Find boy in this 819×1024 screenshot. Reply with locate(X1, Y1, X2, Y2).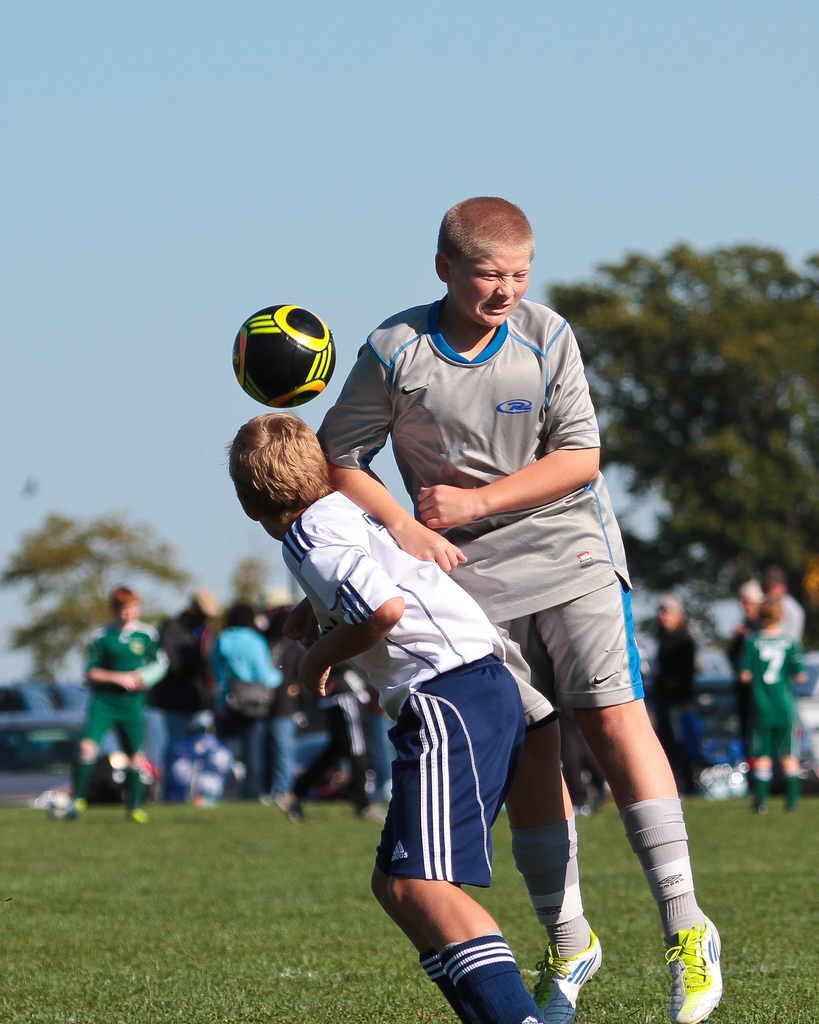
locate(31, 581, 182, 830).
